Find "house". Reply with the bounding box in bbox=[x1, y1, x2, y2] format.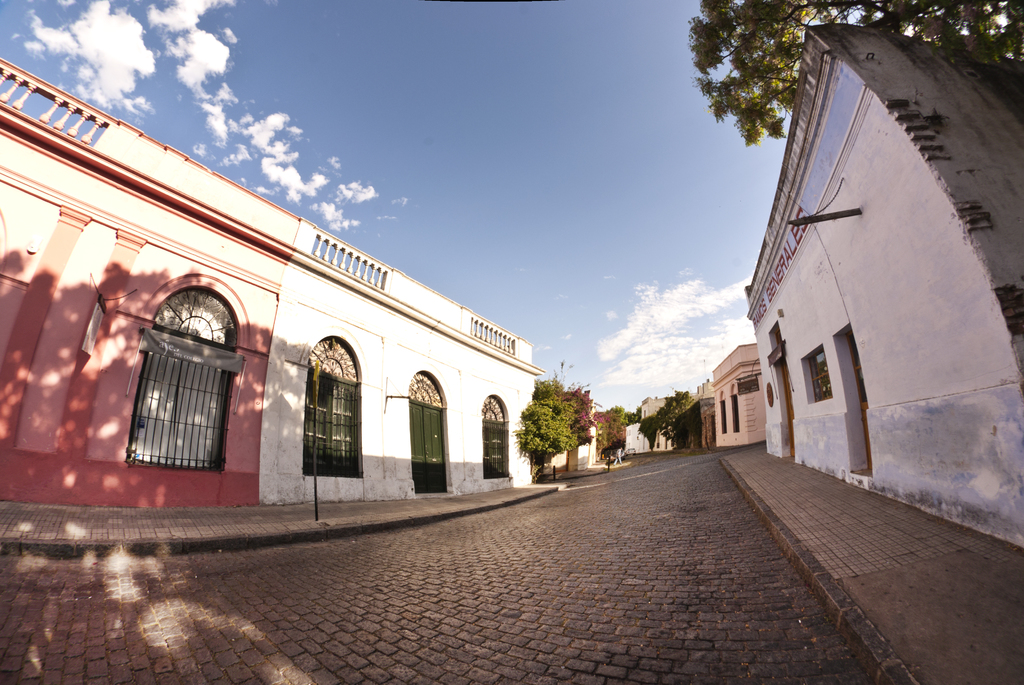
bbox=[710, 23, 1023, 503].
